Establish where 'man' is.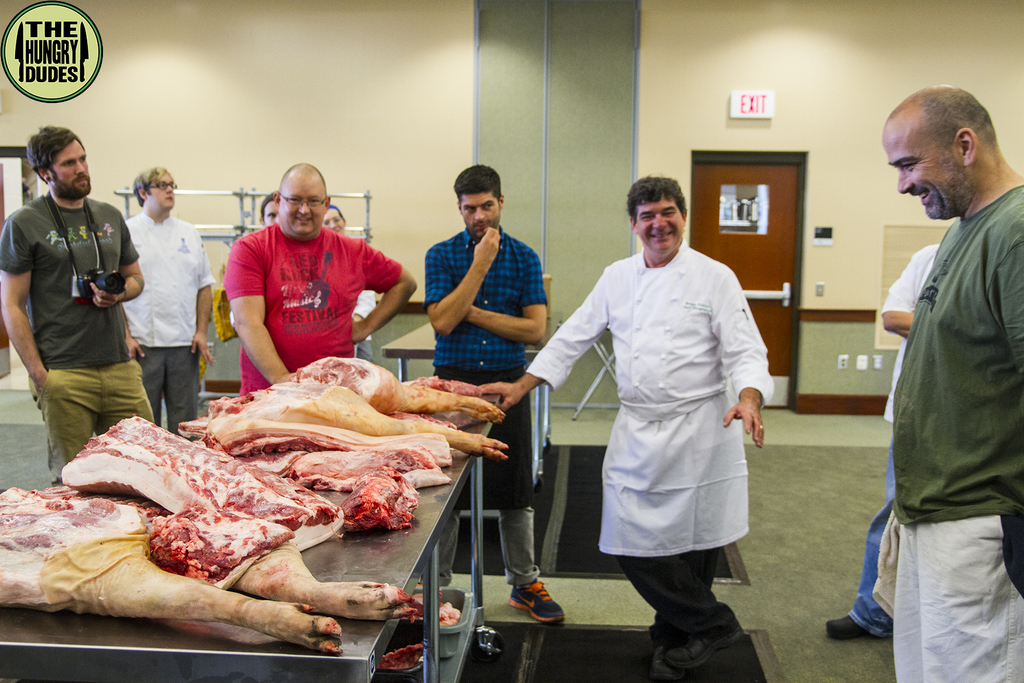
Established at <region>422, 163, 567, 624</region>.
